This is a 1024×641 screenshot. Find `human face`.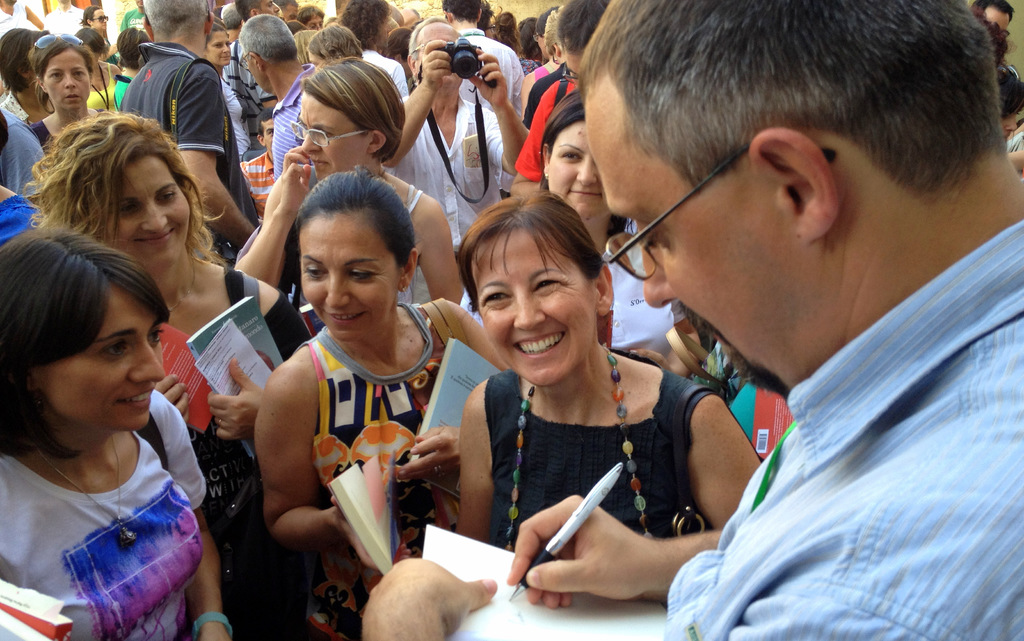
Bounding box: select_region(547, 116, 607, 215).
